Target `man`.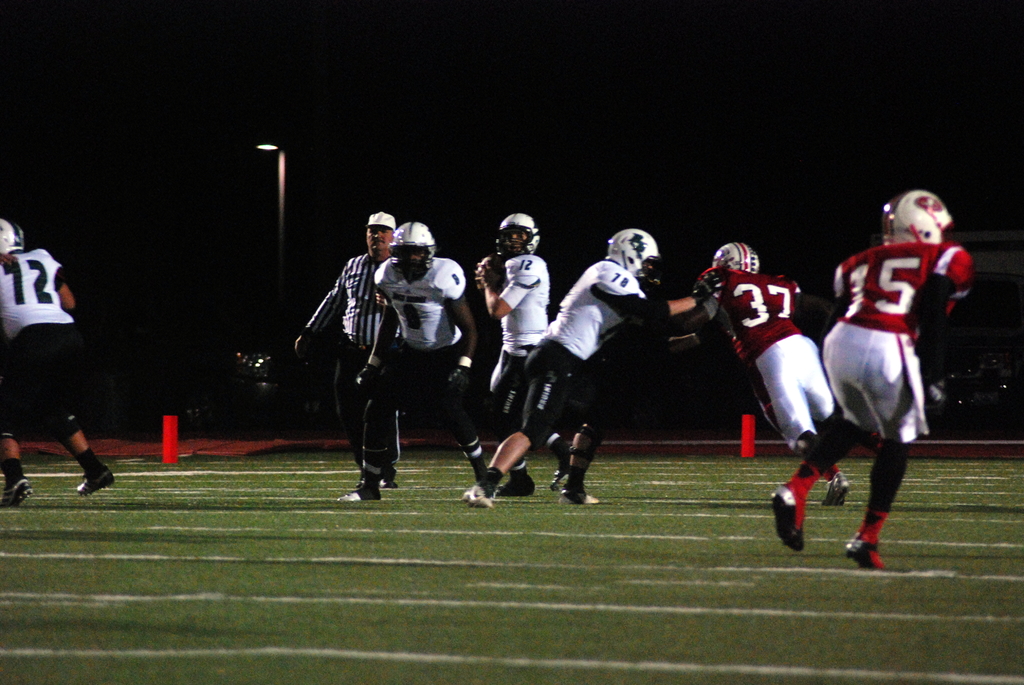
Target region: 461/226/724/503.
